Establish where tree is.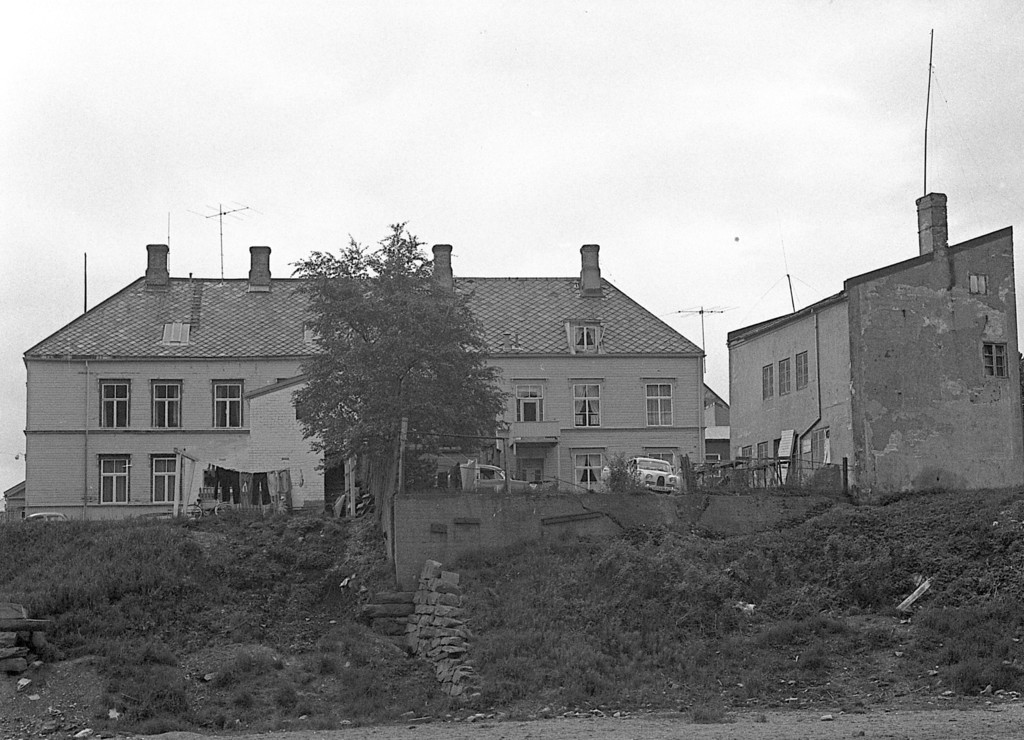
Established at <bbox>296, 215, 512, 526</bbox>.
